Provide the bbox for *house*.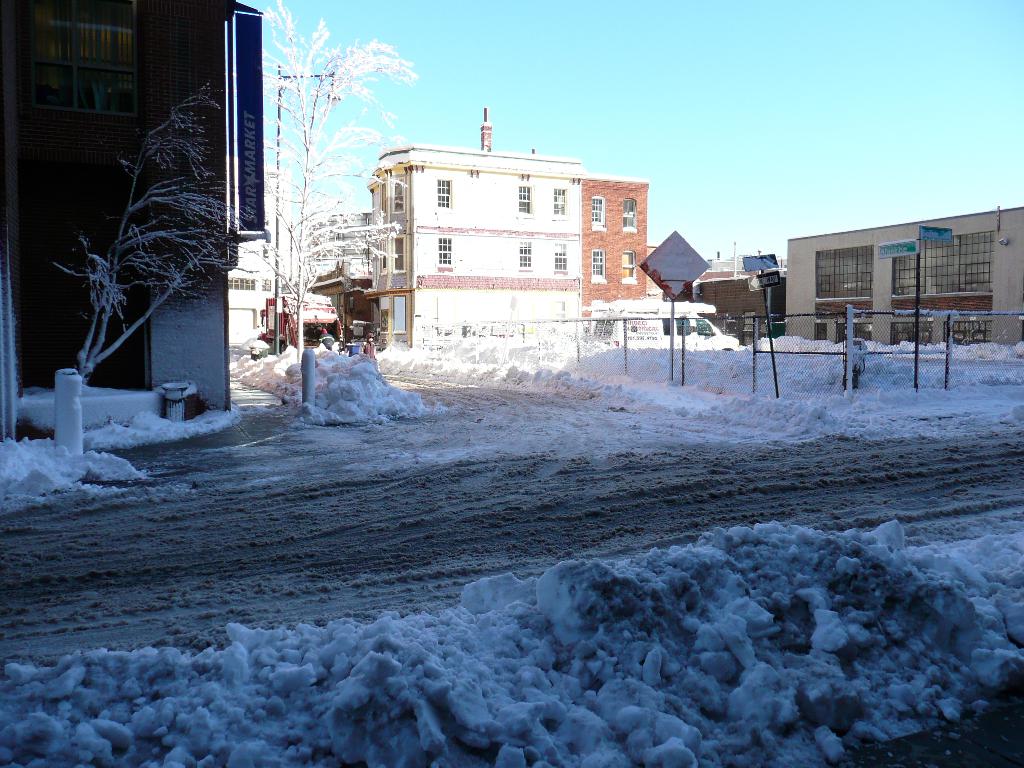
0 8 250 431.
